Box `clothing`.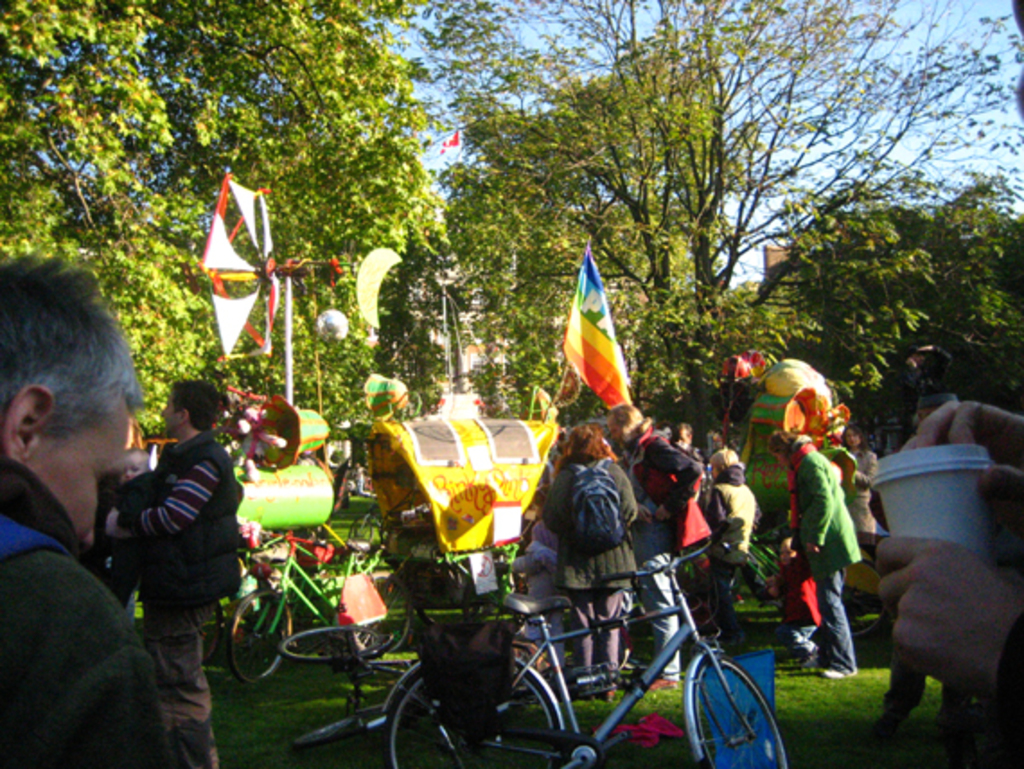
left=701, top=480, right=756, bottom=643.
